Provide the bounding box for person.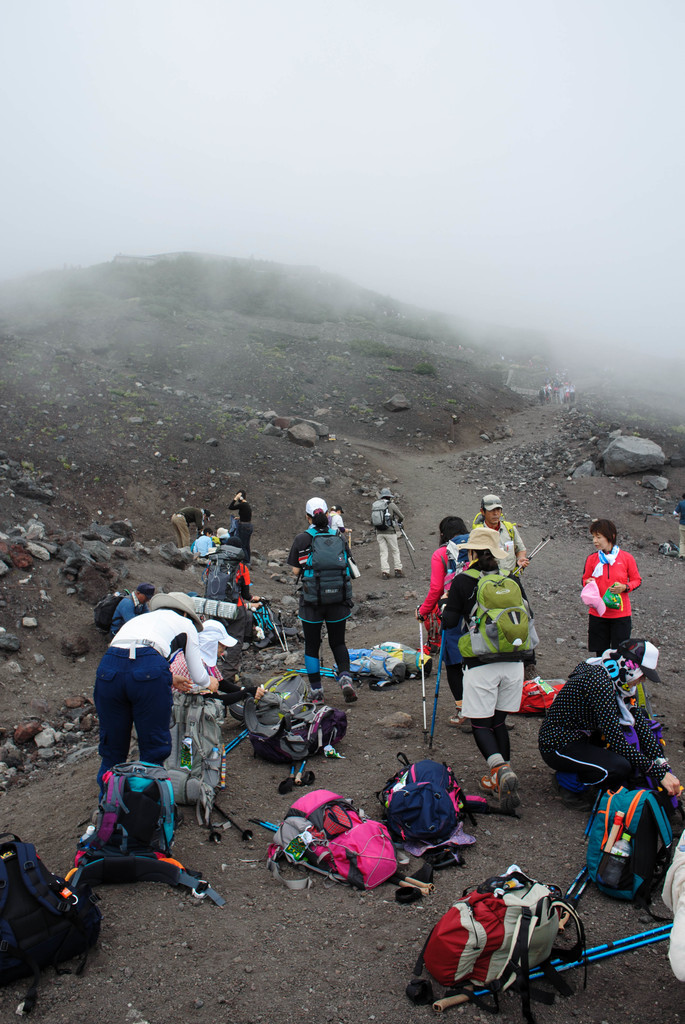
detection(470, 493, 535, 620).
